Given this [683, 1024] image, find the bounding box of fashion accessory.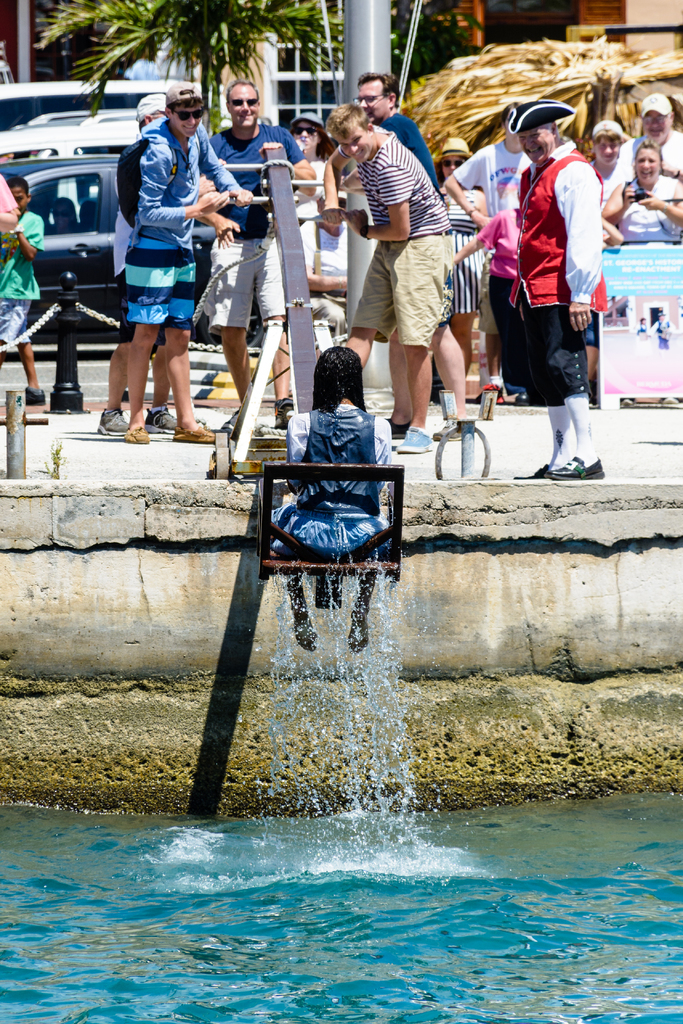
select_region(581, 314, 588, 319).
